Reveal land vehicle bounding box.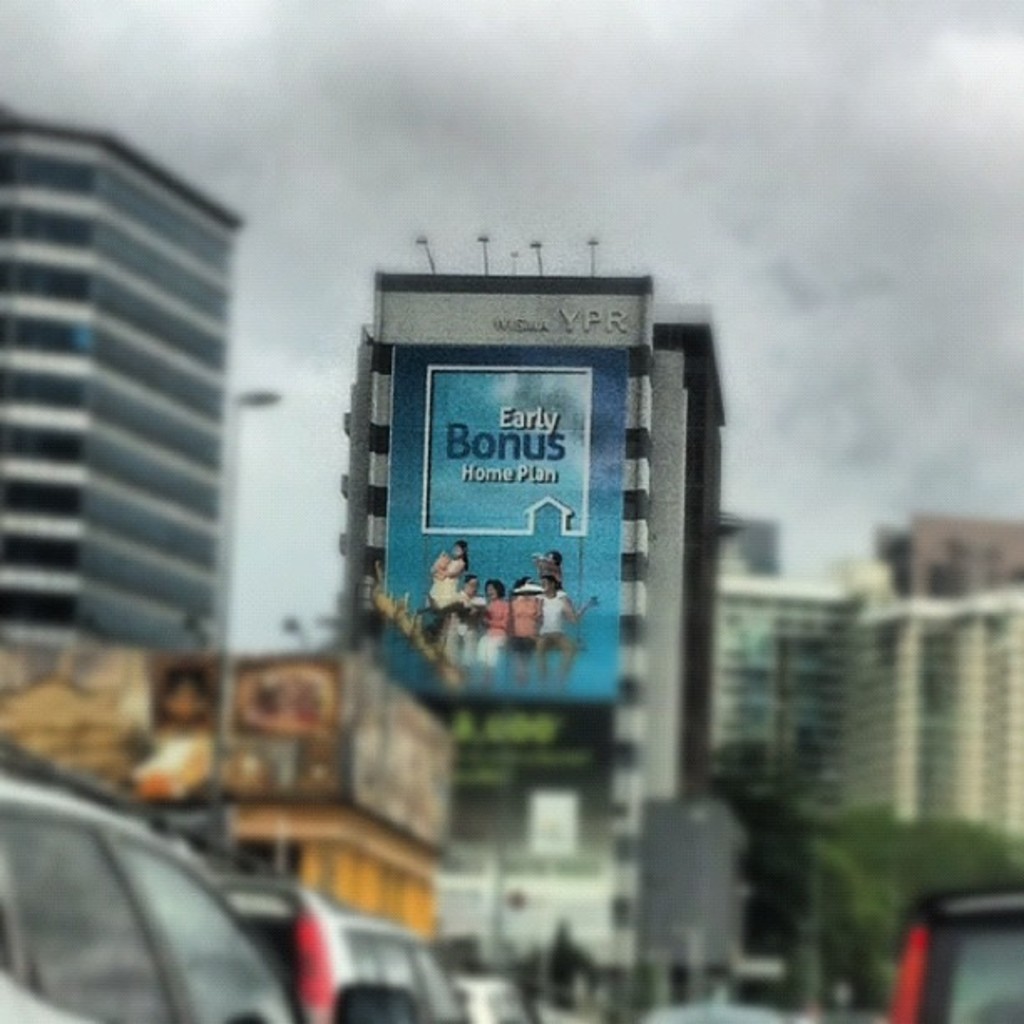
Revealed: detection(448, 975, 532, 1022).
